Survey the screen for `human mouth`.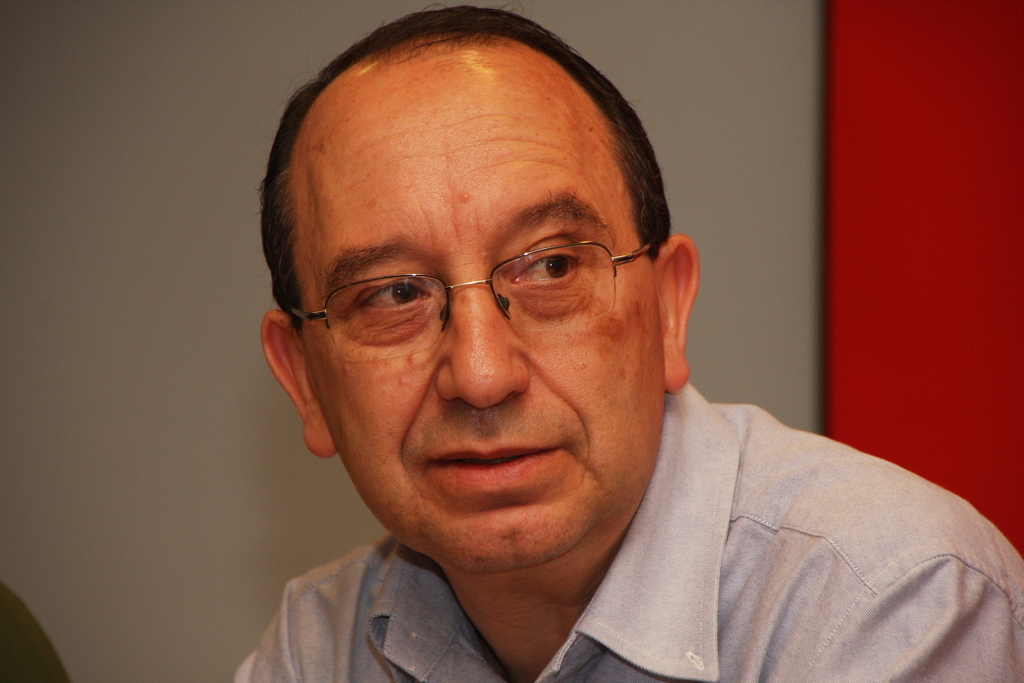
Survey found: <region>428, 447, 568, 475</region>.
